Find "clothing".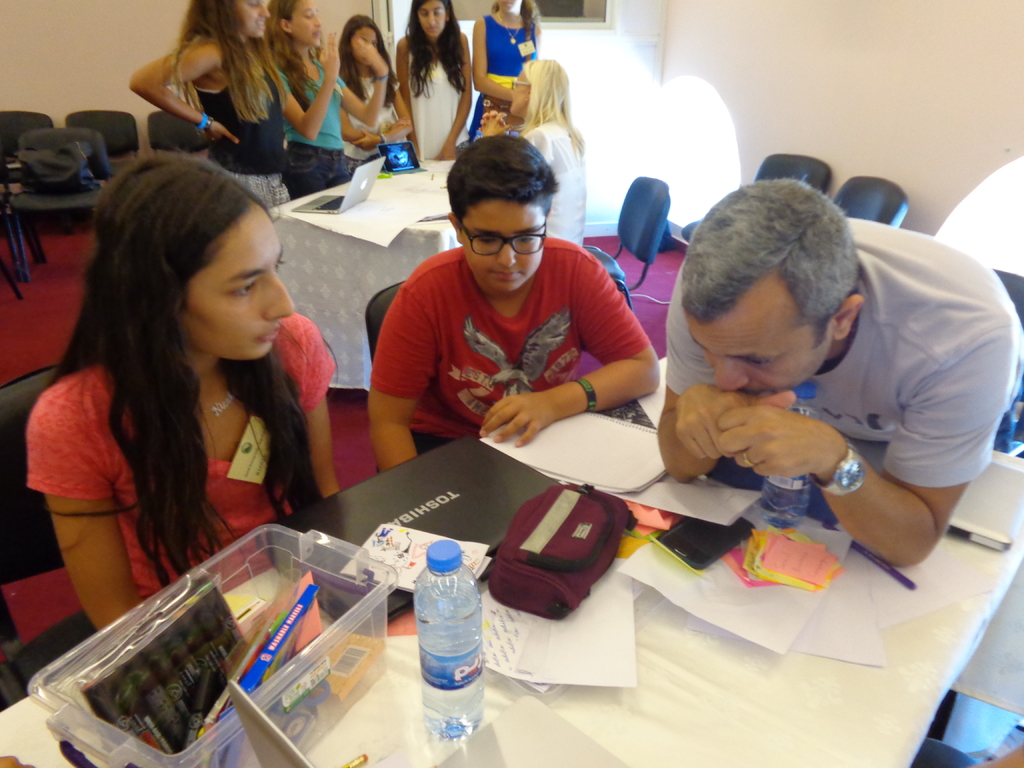
339,70,406,178.
